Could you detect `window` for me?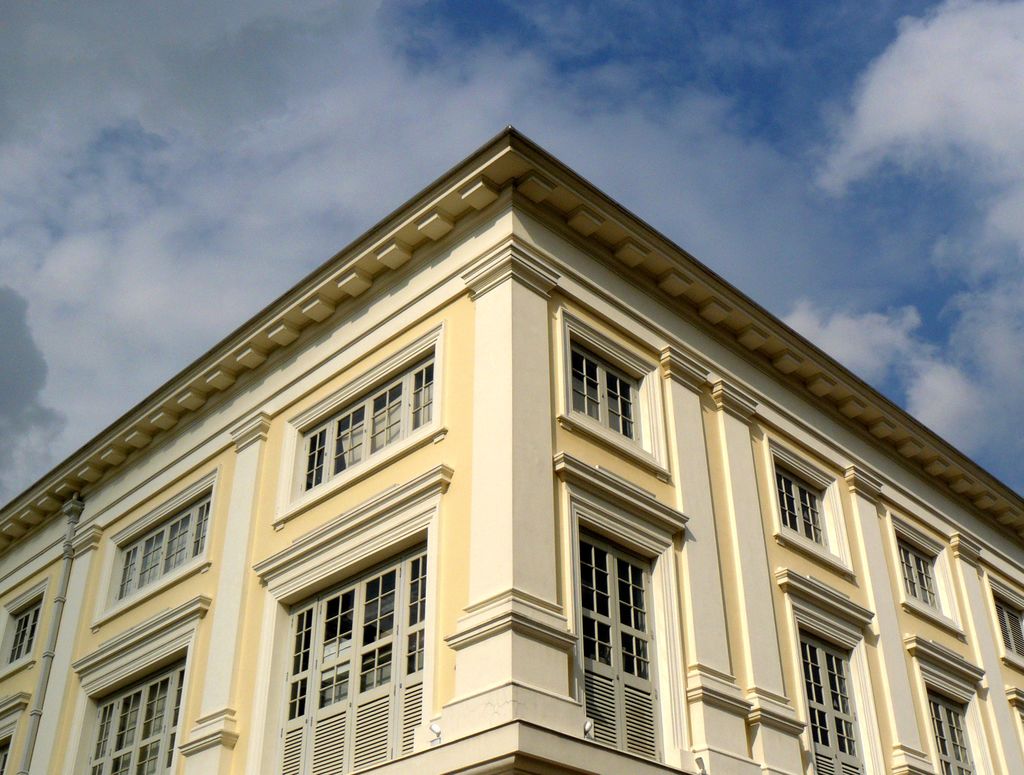
Detection result: (x1=70, y1=591, x2=211, y2=774).
